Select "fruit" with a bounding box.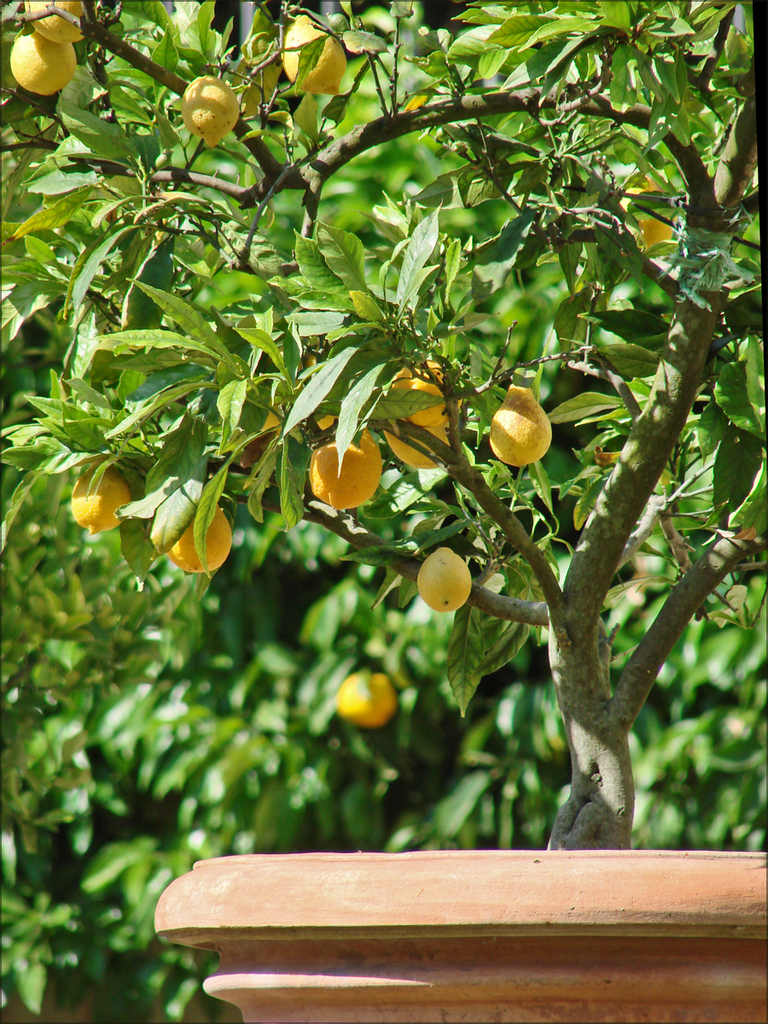
(left=161, top=499, right=231, bottom=567).
